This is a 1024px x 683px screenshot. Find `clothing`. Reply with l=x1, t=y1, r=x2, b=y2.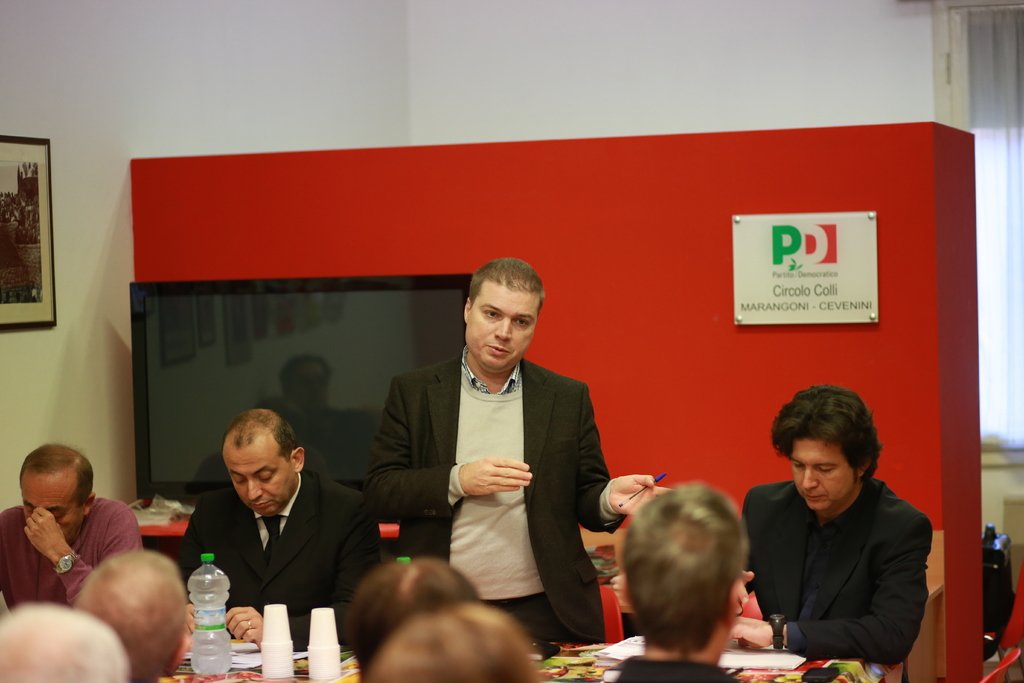
l=0, t=495, r=149, b=612.
